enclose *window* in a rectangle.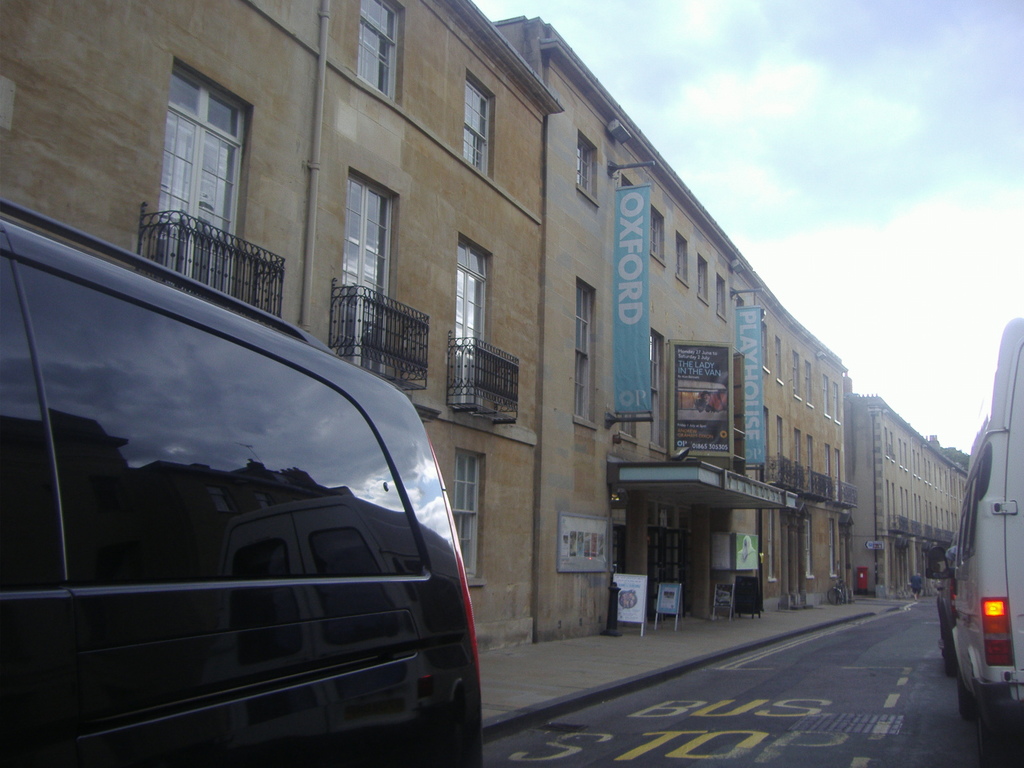
bbox=[579, 140, 612, 224].
